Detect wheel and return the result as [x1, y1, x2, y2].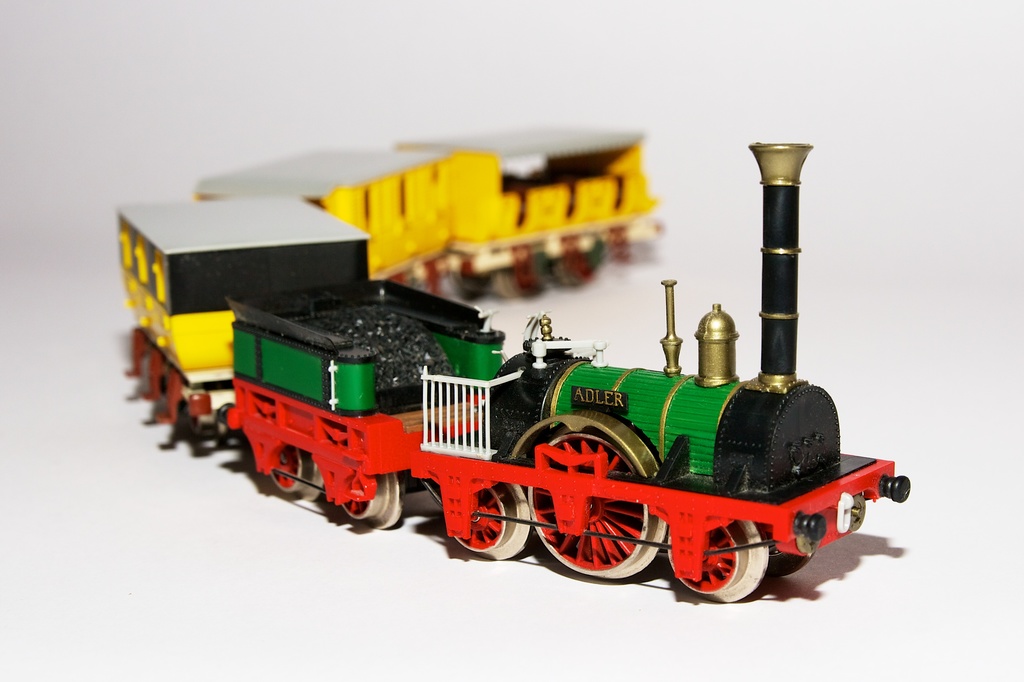
[335, 470, 399, 530].
